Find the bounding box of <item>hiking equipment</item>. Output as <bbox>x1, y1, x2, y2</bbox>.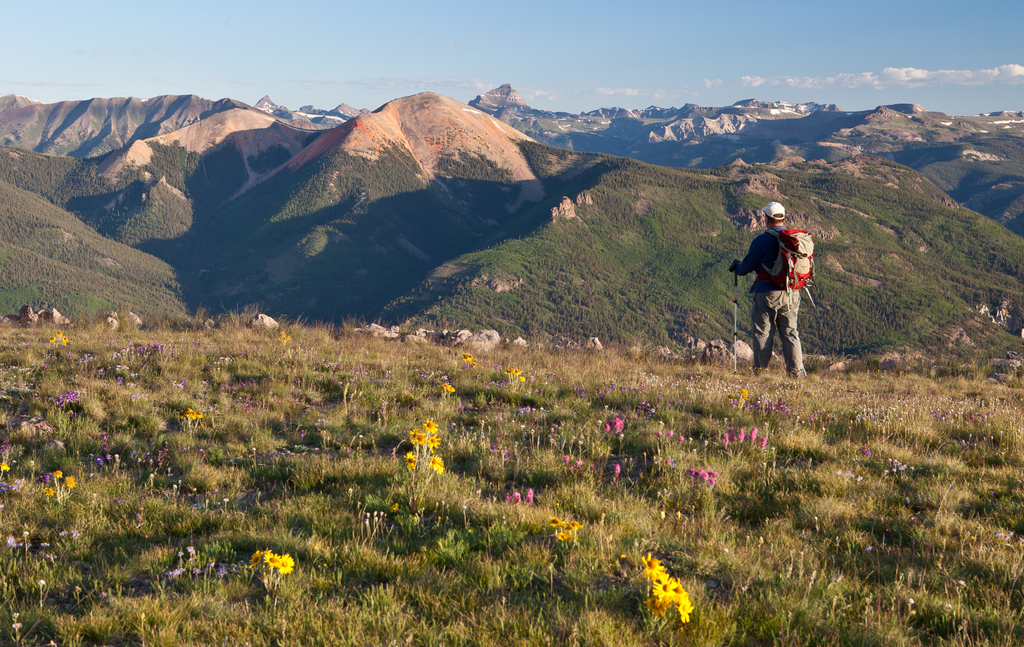
<bbox>760, 225, 815, 291</bbox>.
